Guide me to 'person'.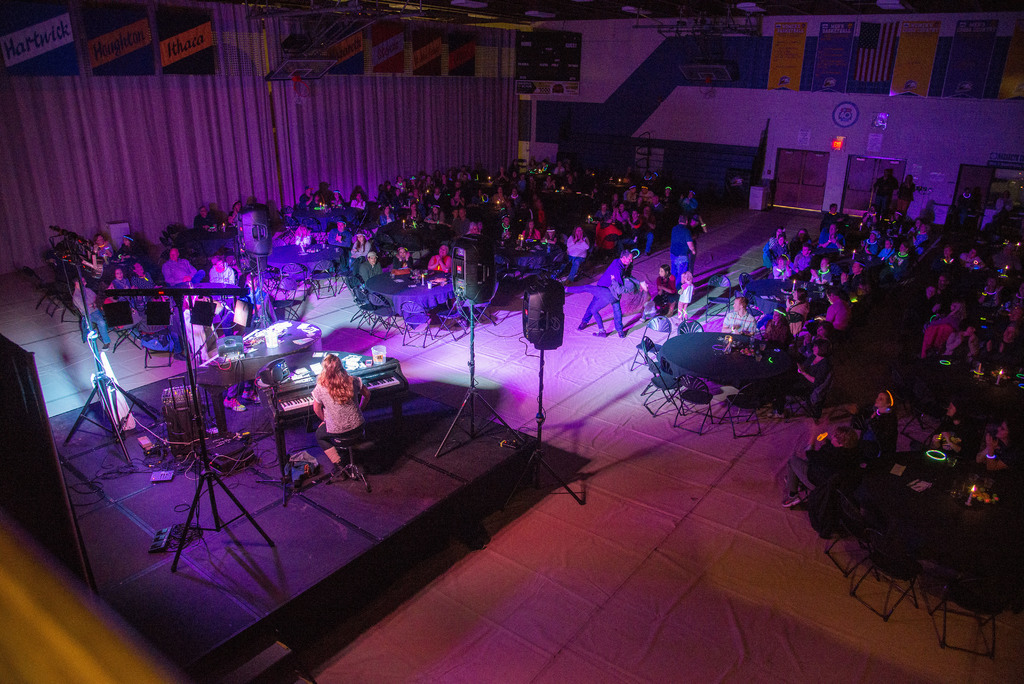
Guidance: Rect(611, 202, 630, 227).
